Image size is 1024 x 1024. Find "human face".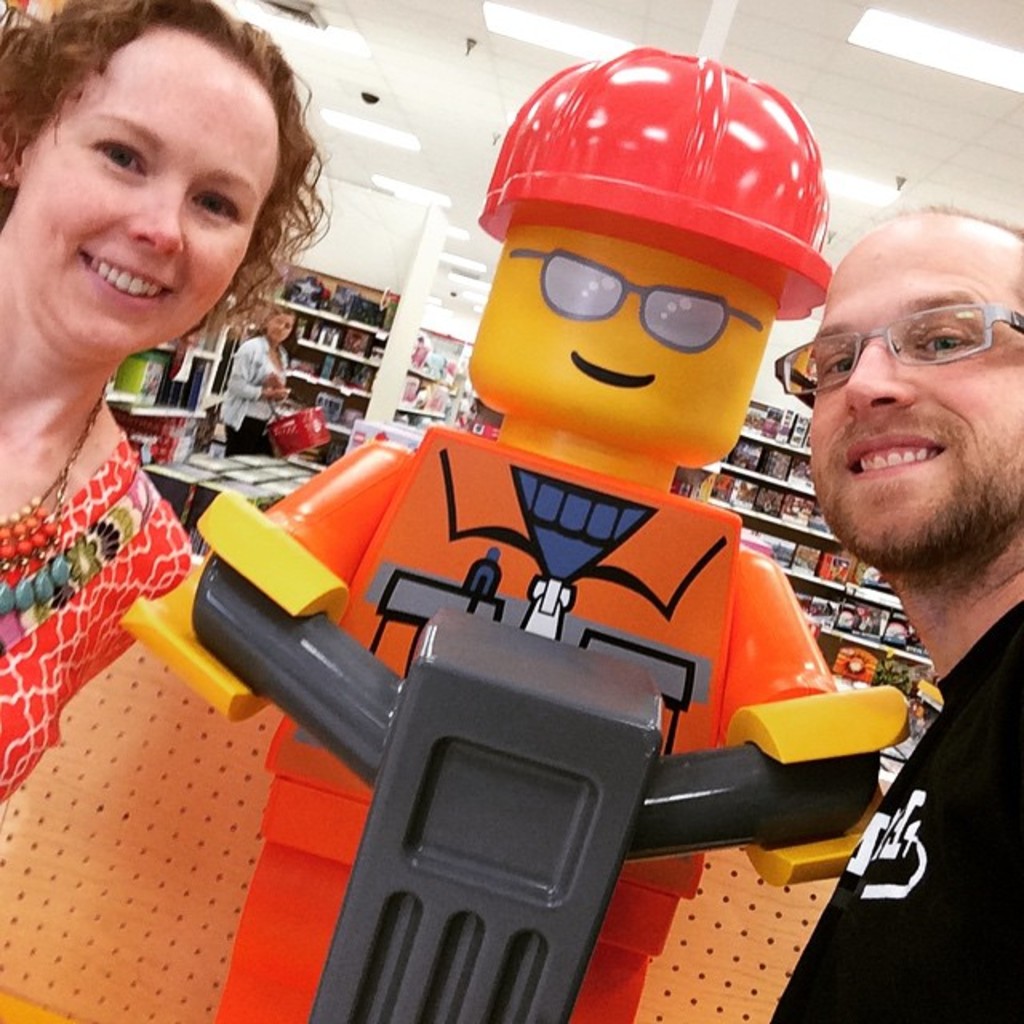
264:310:299:344.
